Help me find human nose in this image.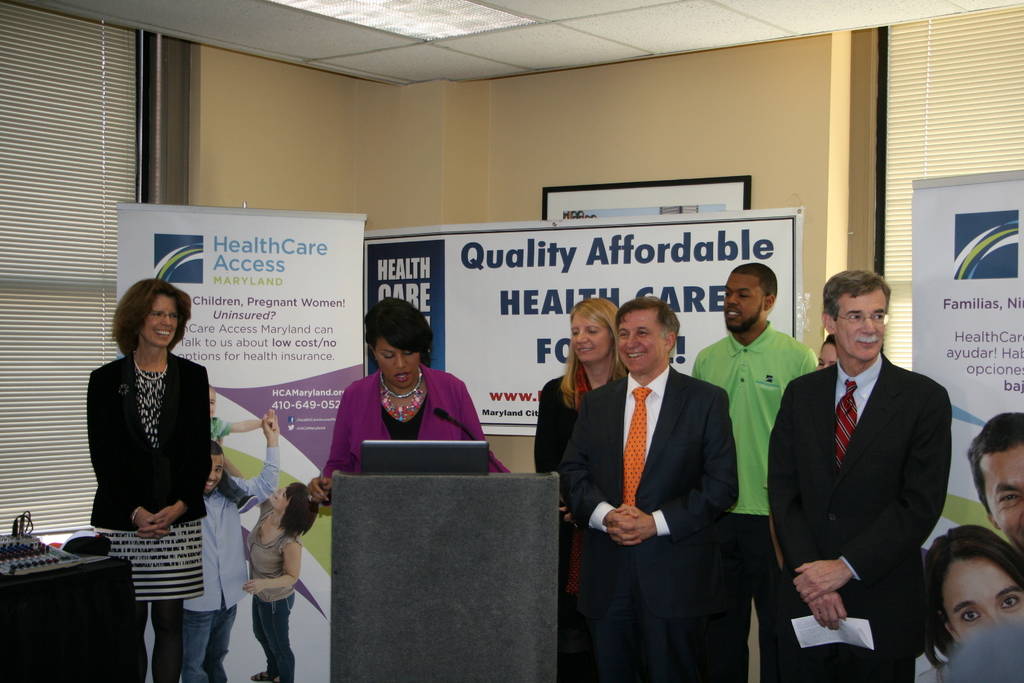
Found it: [627,331,636,352].
